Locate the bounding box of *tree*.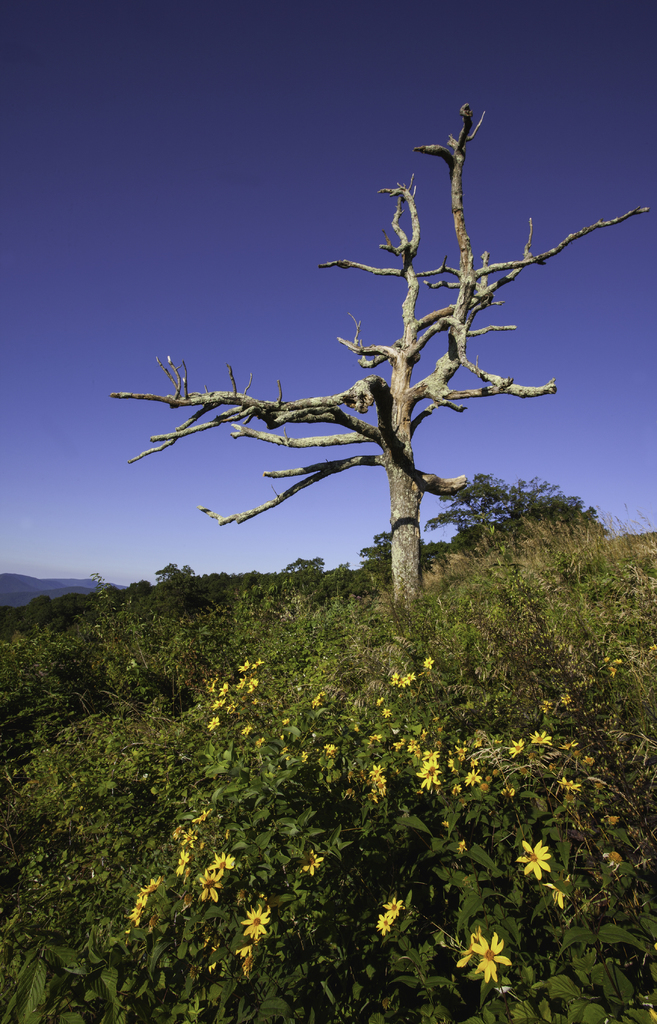
Bounding box: left=127, top=45, right=619, bottom=709.
